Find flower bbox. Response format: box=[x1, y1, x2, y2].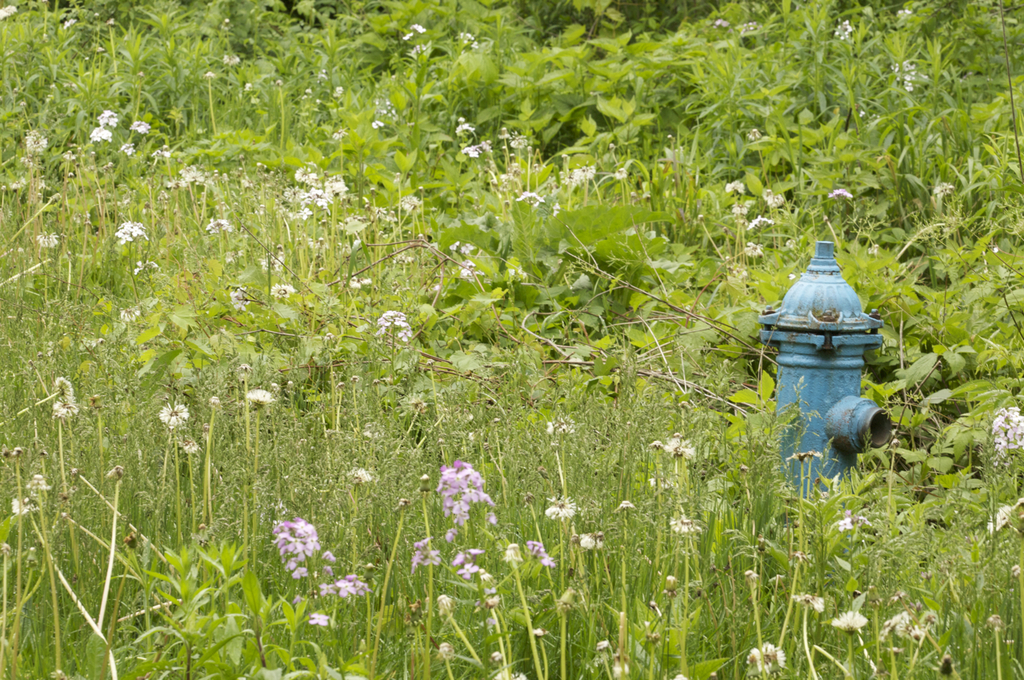
box=[438, 459, 489, 534].
